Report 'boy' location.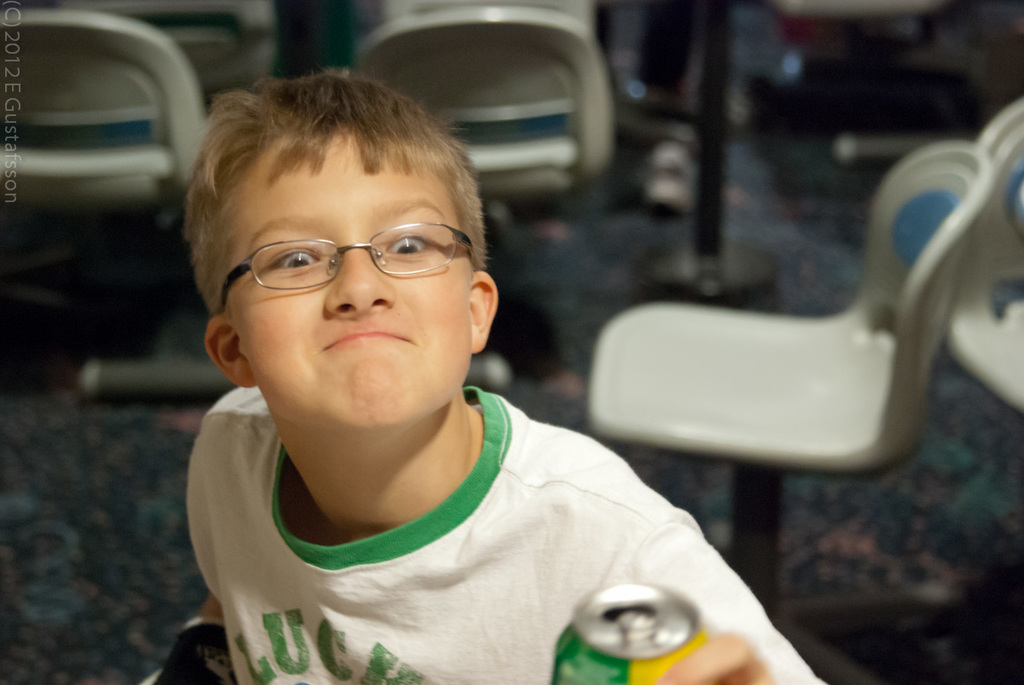
Report: 143, 61, 827, 684.
